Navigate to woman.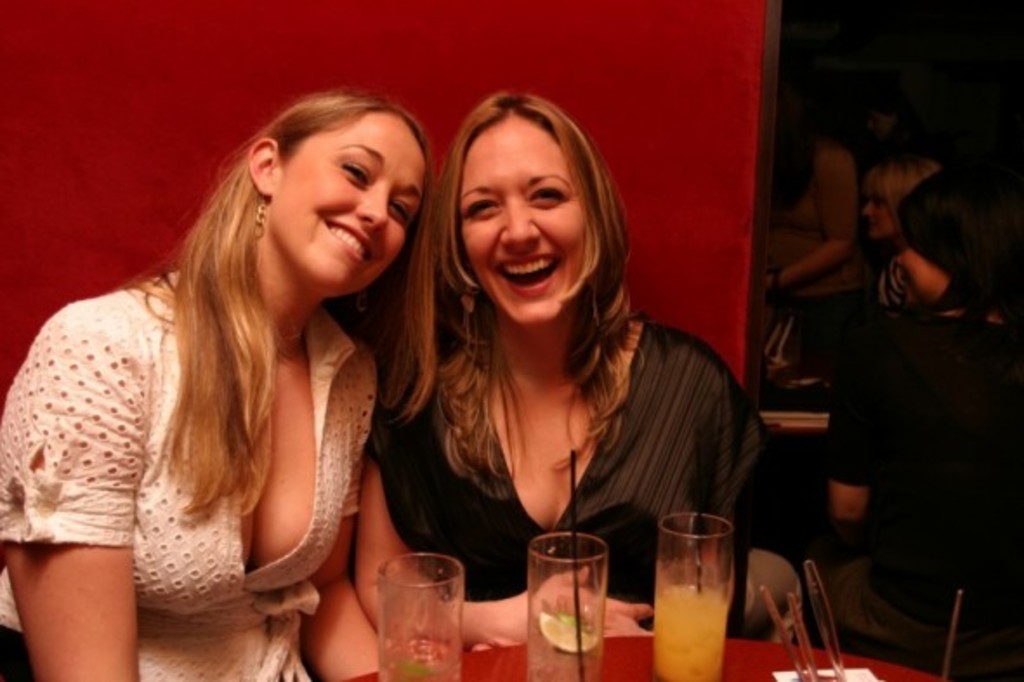
Navigation target: crop(0, 83, 437, 680).
